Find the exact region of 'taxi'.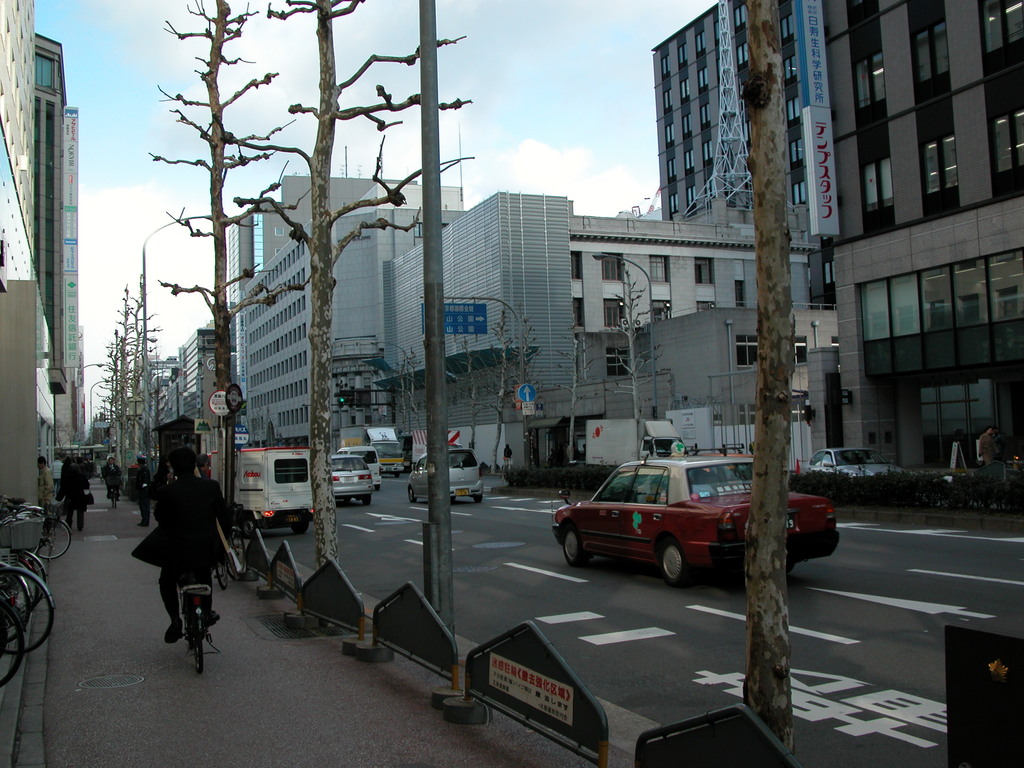
Exact region: {"left": 541, "top": 444, "right": 819, "bottom": 588}.
